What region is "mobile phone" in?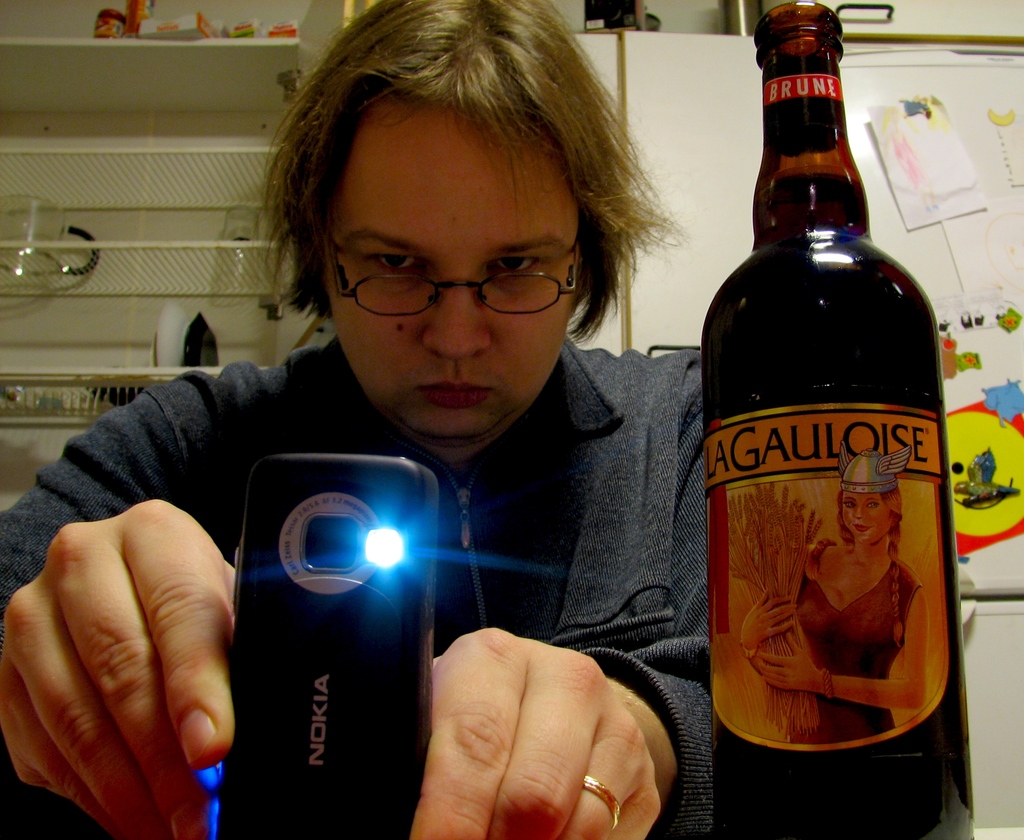
(left=175, top=441, right=460, bottom=807).
